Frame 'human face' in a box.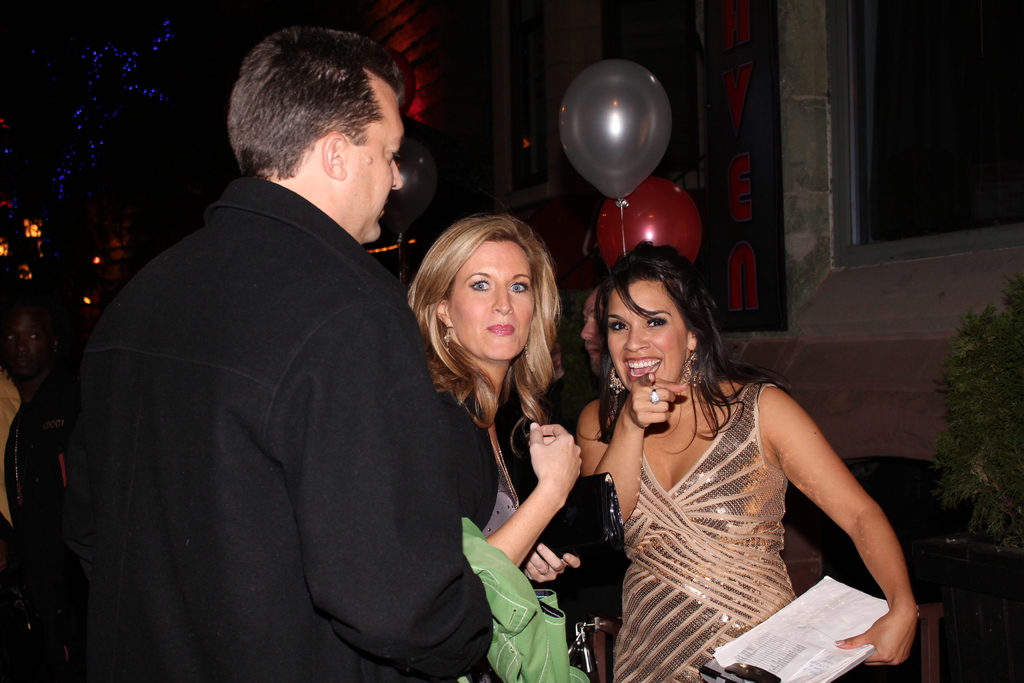
578,289,608,373.
